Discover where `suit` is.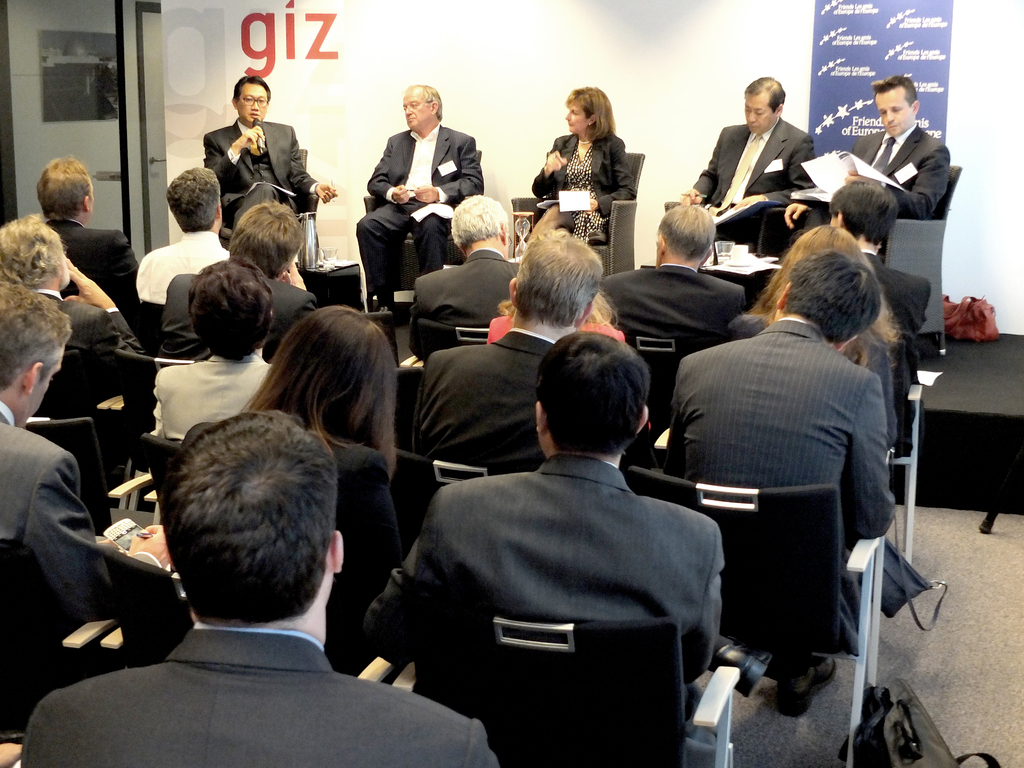
Discovered at box(410, 332, 563, 479).
